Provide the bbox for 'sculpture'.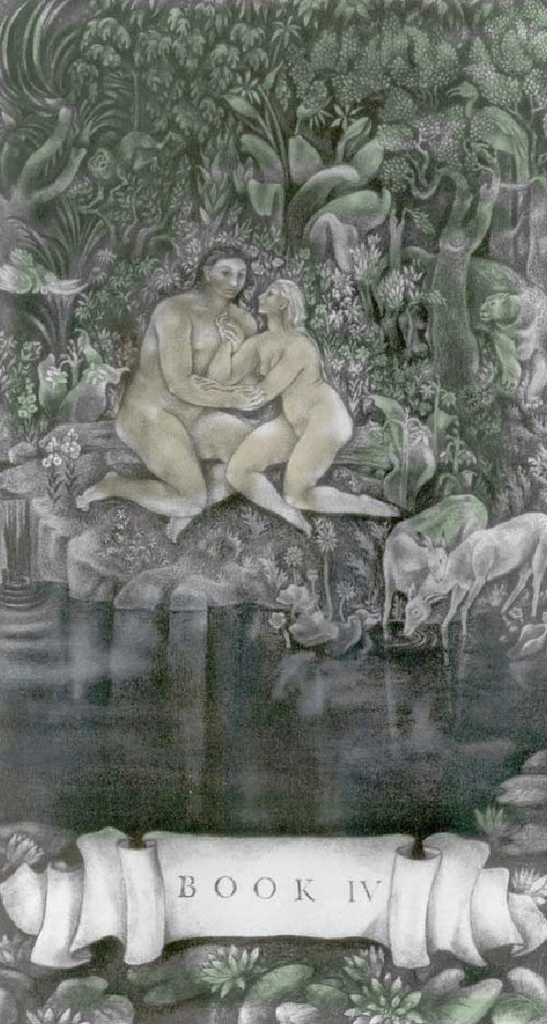
x1=375, y1=494, x2=495, y2=638.
